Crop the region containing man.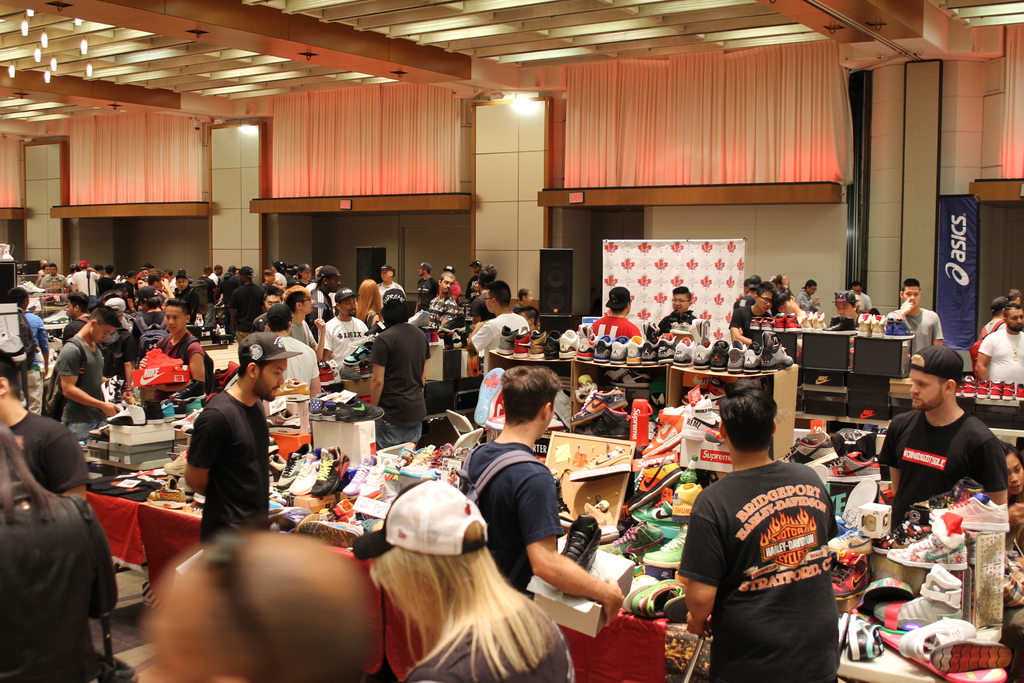
Crop region: [x1=61, y1=295, x2=90, y2=345].
